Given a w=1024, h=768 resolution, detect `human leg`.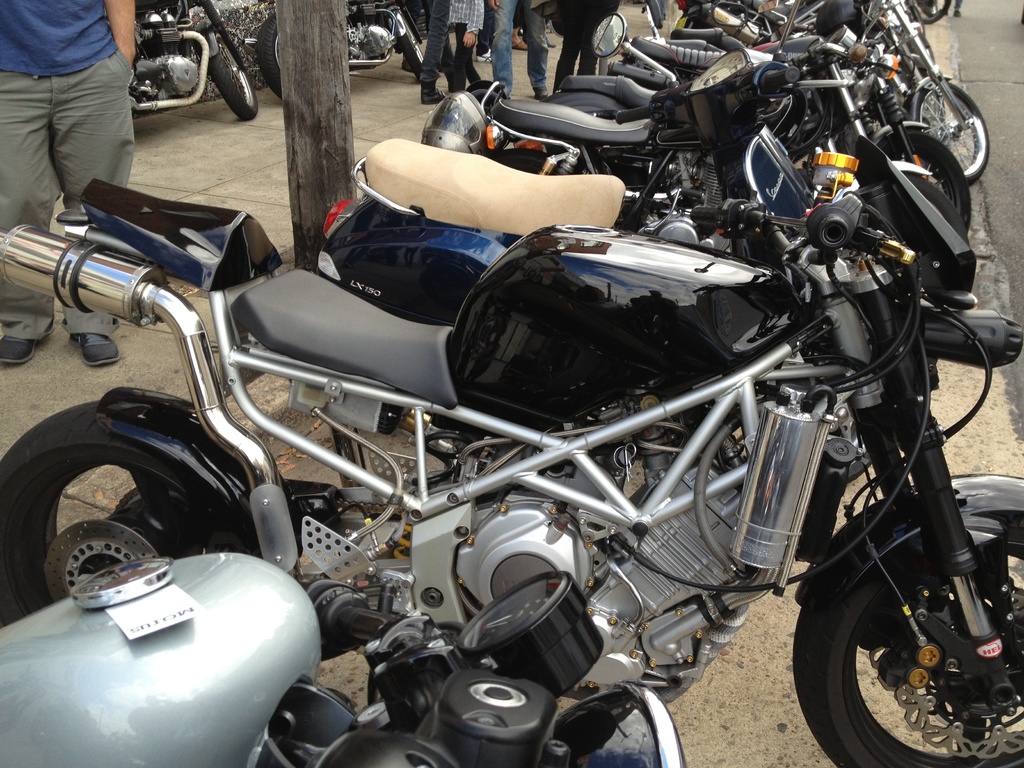
(left=554, top=22, right=575, bottom=68).
